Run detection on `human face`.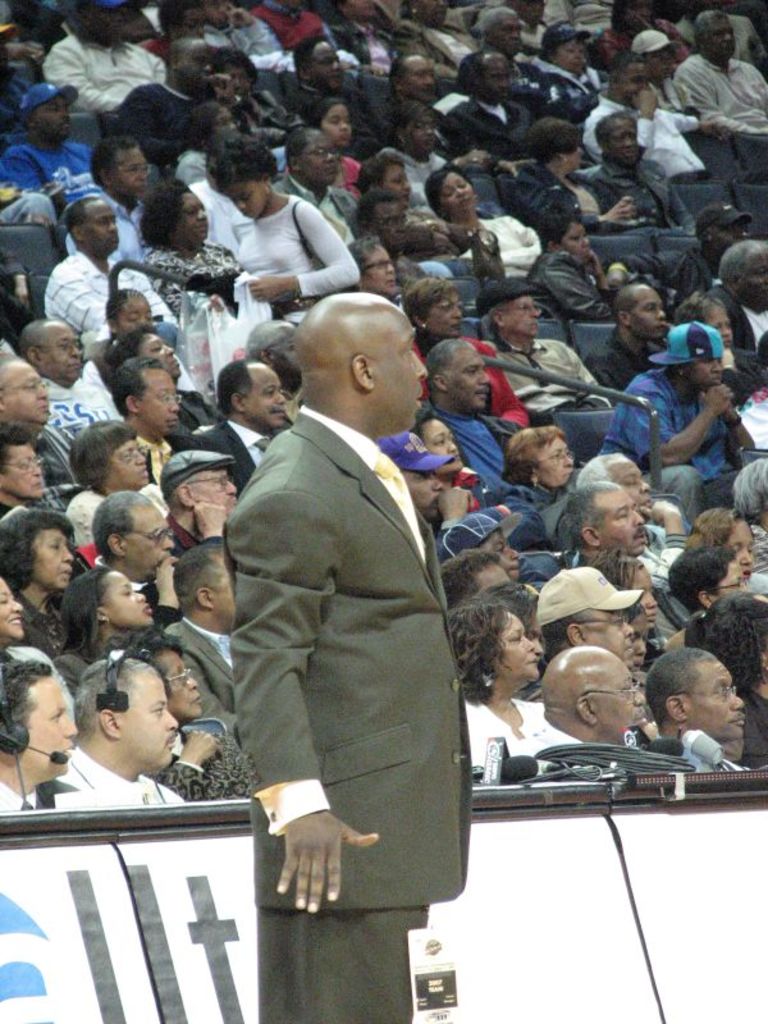
Result: (x1=0, y1=572, x2=22, y2=637).
